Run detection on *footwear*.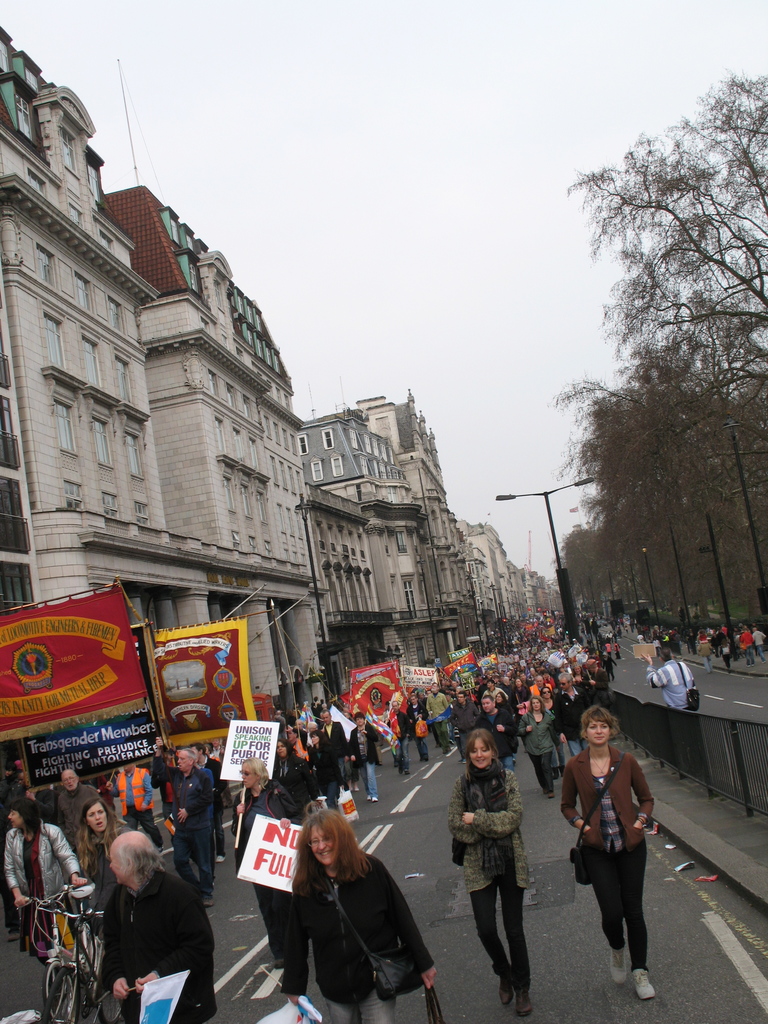
Result: pyautogui.locateOnScreen(607, 948, 630, 981).
